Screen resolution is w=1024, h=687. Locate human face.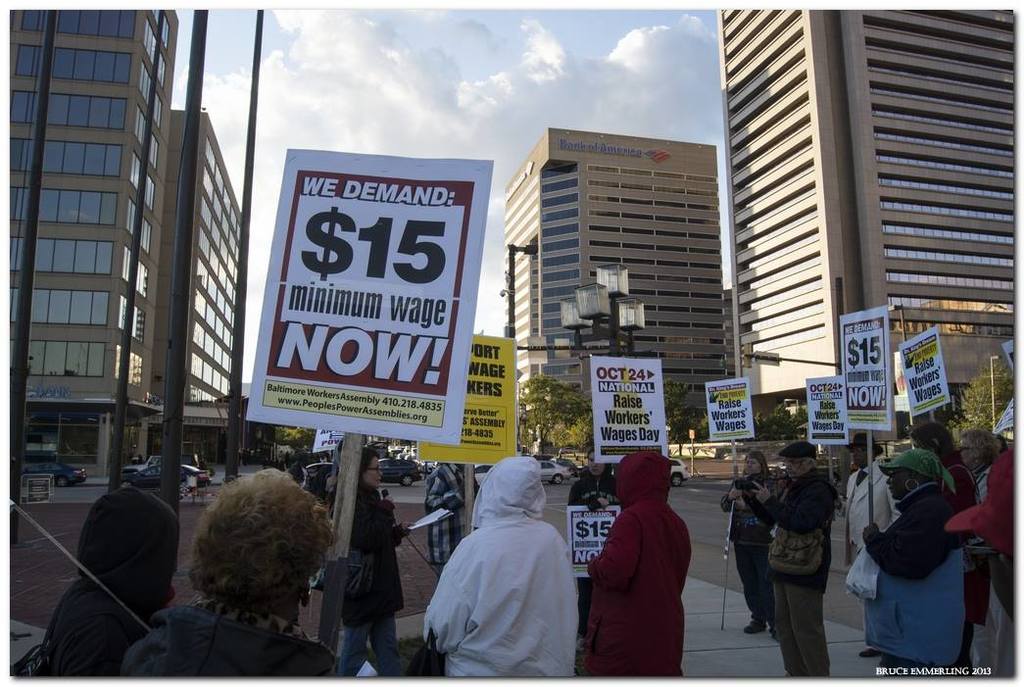
785/461/806/480.
